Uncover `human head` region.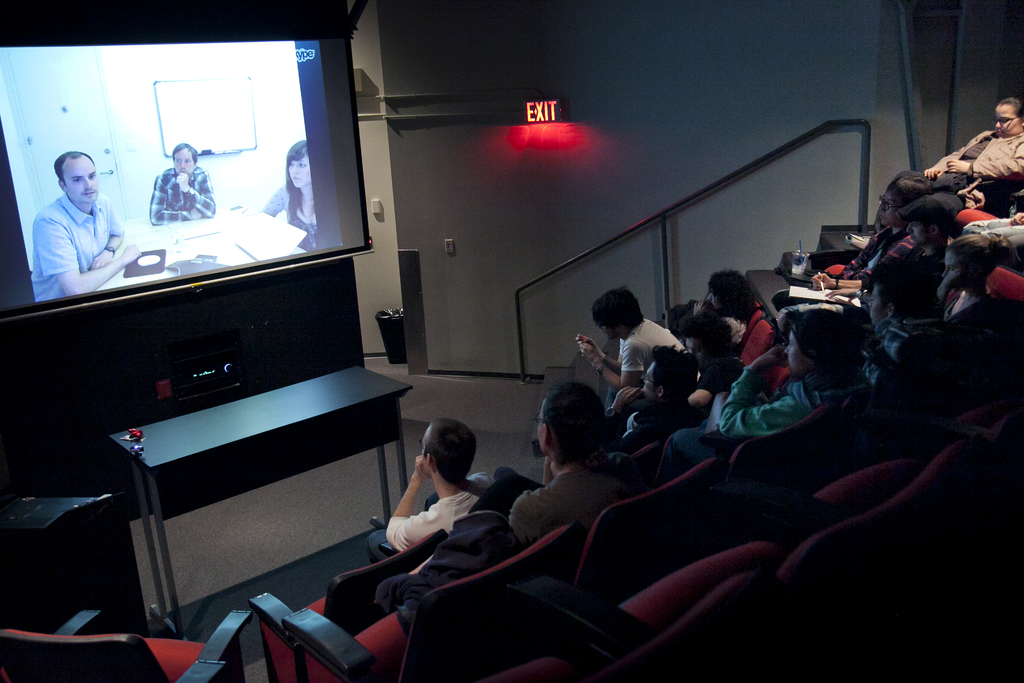
Uncovered: <box>867,261,929,329</box>.
